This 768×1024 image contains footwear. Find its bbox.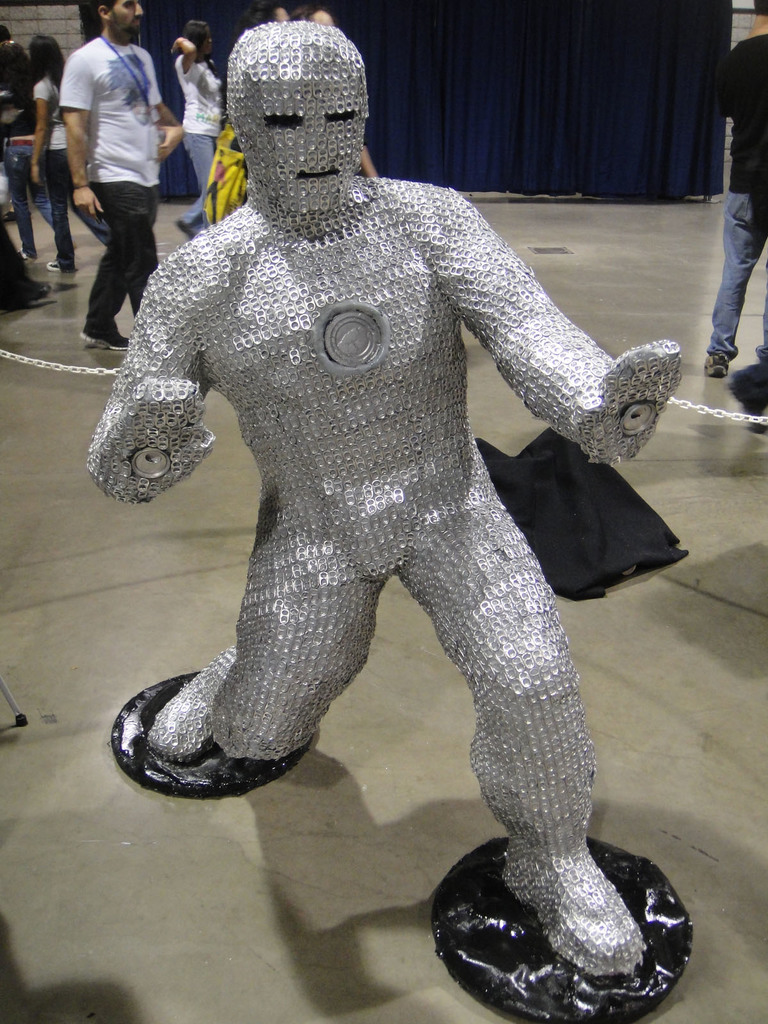
[left=155, top=643, right=251, bottom=767].
